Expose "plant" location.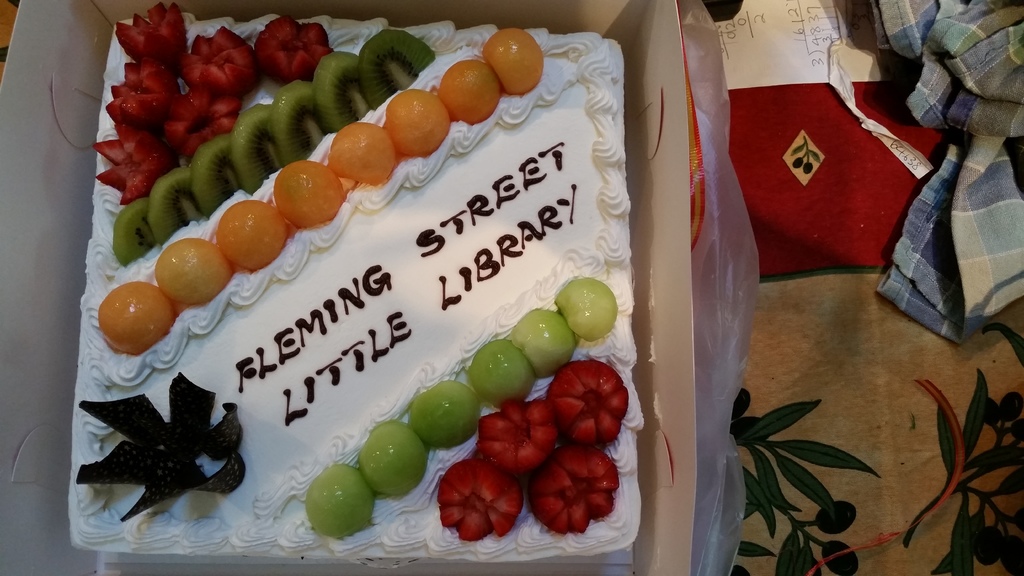
Exposed at detection(742, 361, 864, 561).
